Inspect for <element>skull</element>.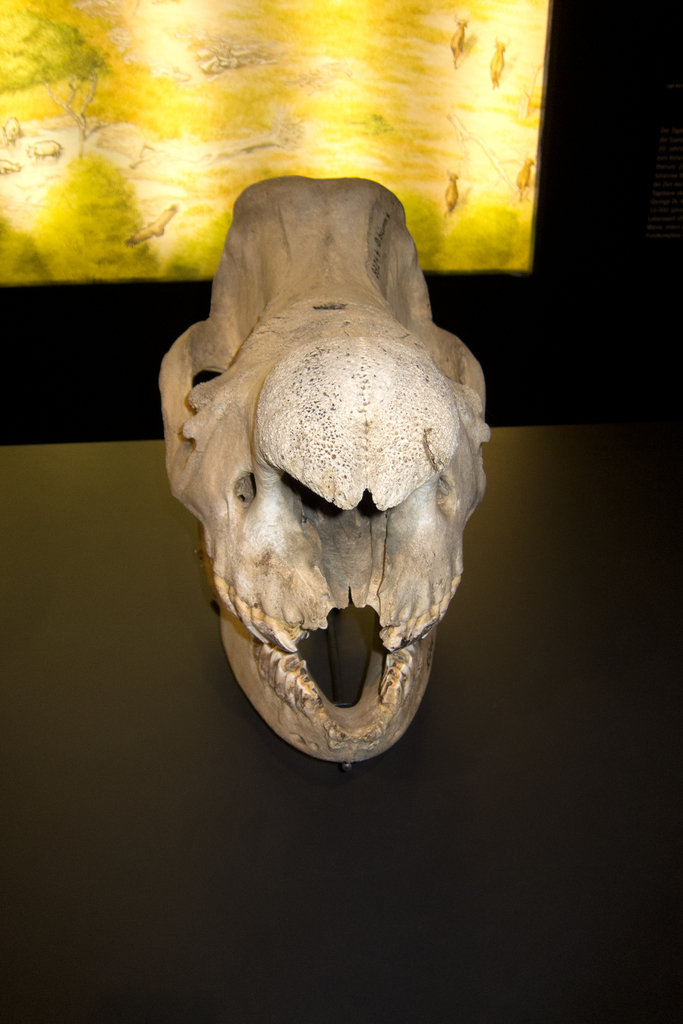
Inspection: (left=173, top=168, right=490, bottom=755).
